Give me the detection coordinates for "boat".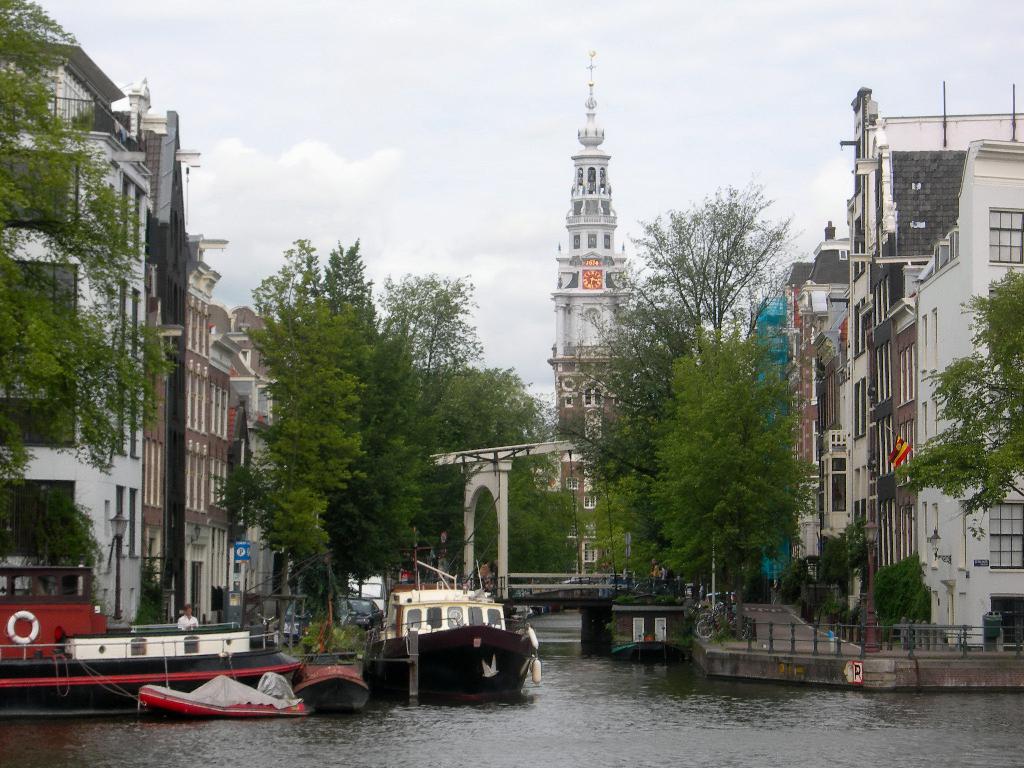
[x1=359, y1=566, x2=558, y2=702].
